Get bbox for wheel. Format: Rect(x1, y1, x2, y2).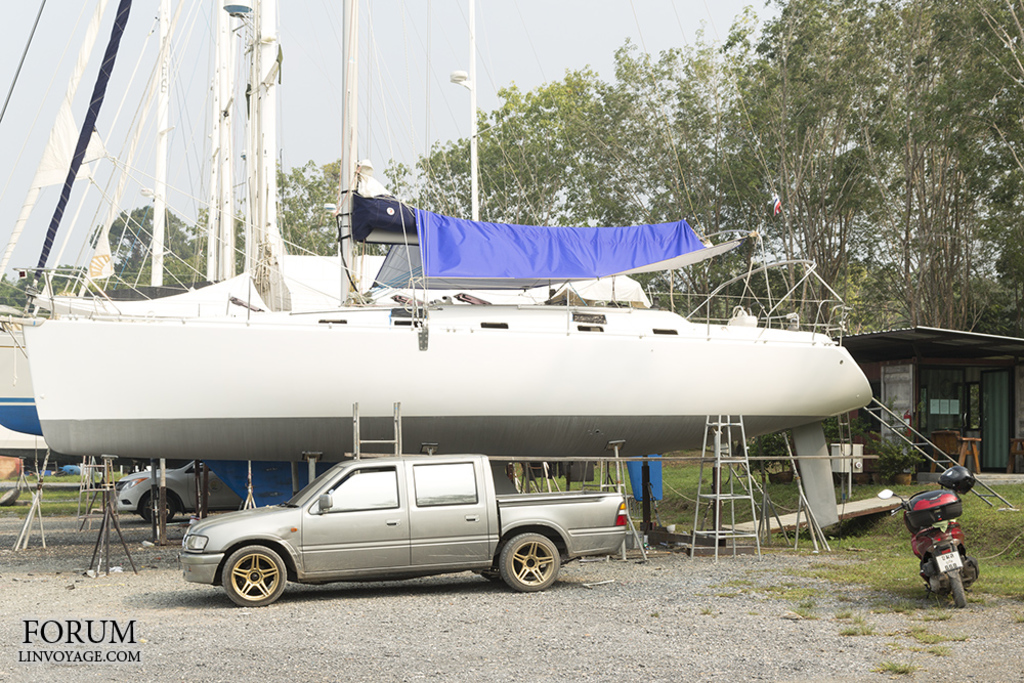
Rect(137, 489, 180, 524).
